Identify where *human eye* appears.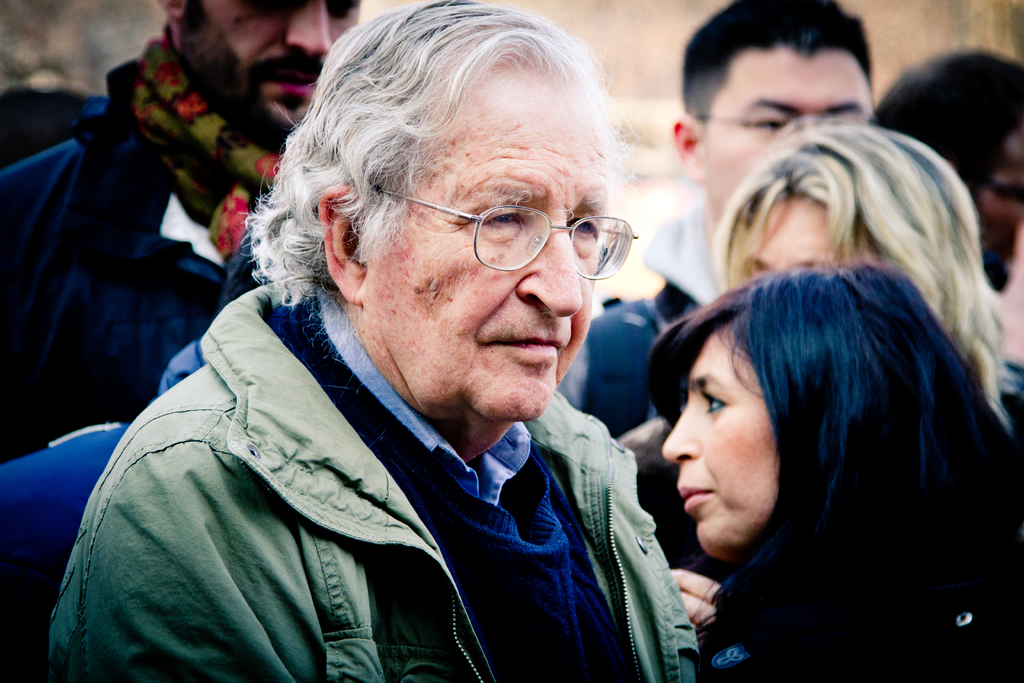
Appears at <bbox>479, 206, 524, 235</bbox>.
